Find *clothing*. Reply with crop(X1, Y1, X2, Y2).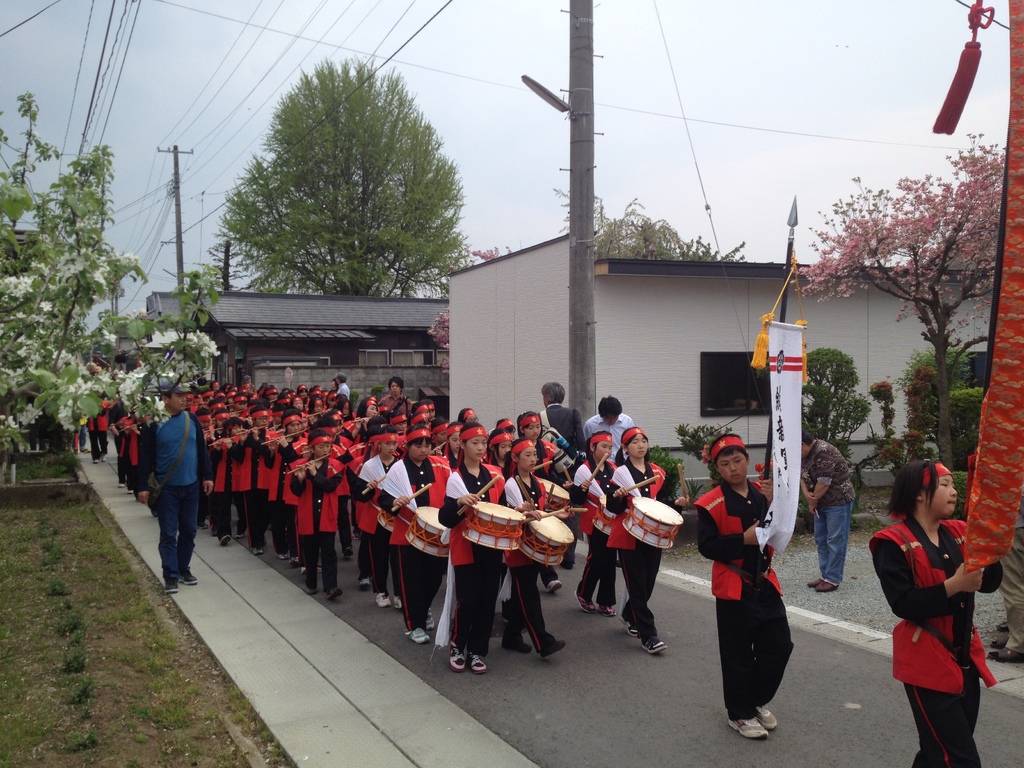
crop(708, 475, 801, 719).
